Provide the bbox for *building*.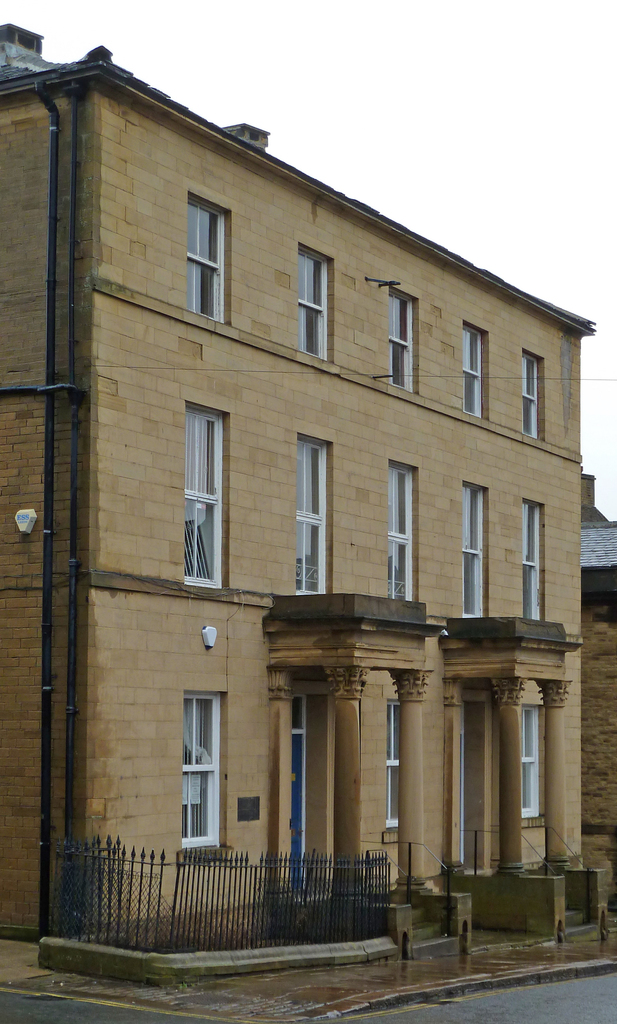
x1=579, y1=467, x2=616, y2=913.
